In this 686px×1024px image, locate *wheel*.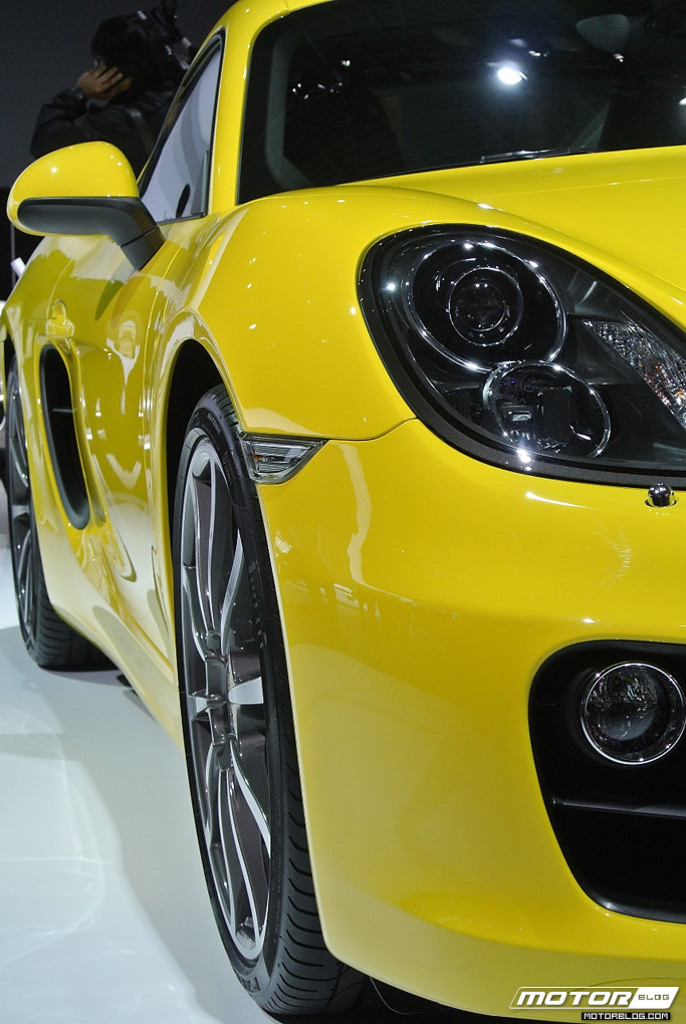
Bounding box: box(4, 363, 116, 670).
